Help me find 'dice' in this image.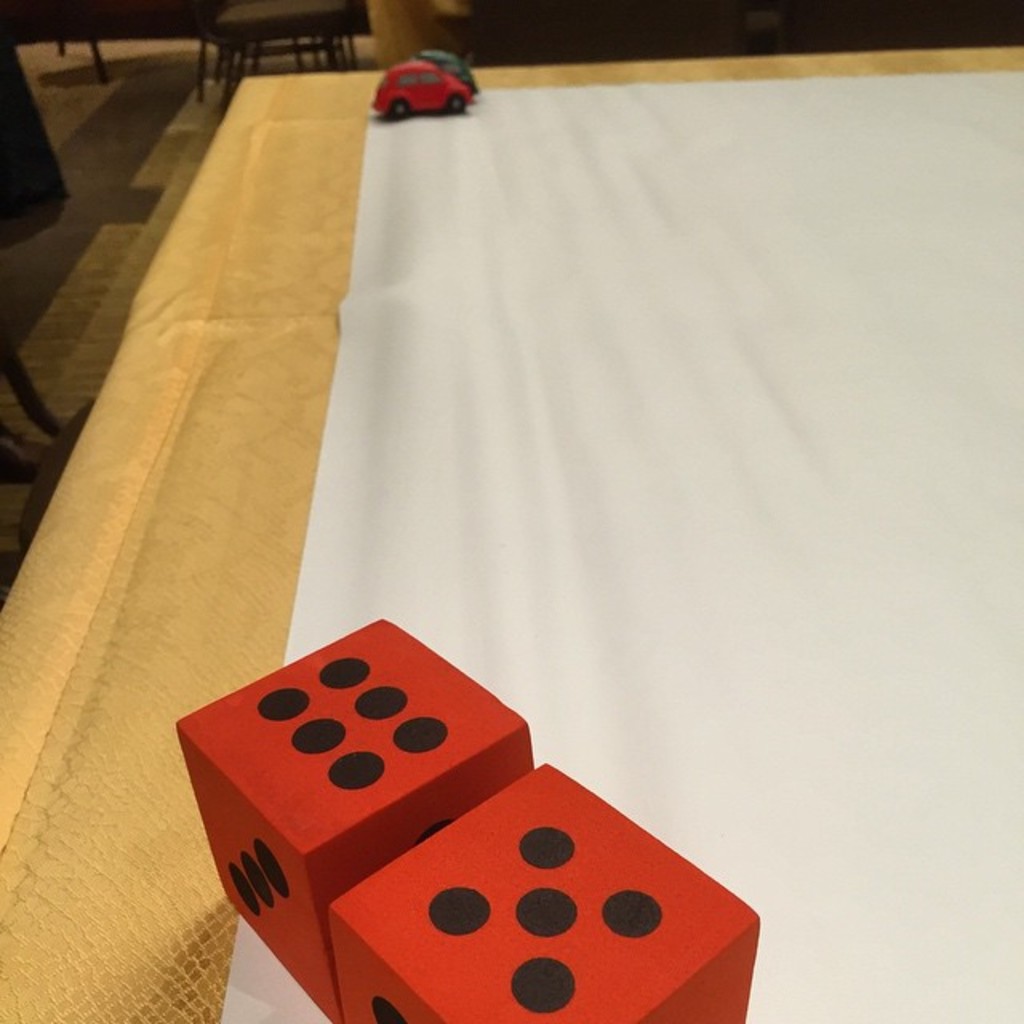
Found it: region(325, 755, 762, 1022).
